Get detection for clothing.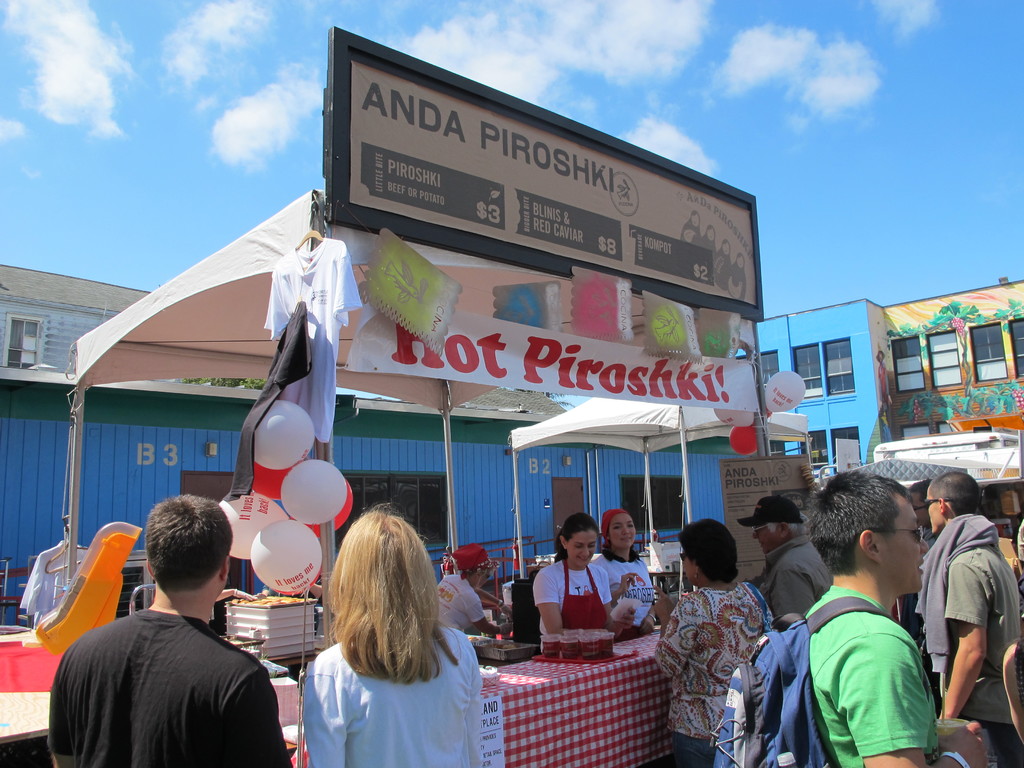
Detection: 584,545,666,631.
